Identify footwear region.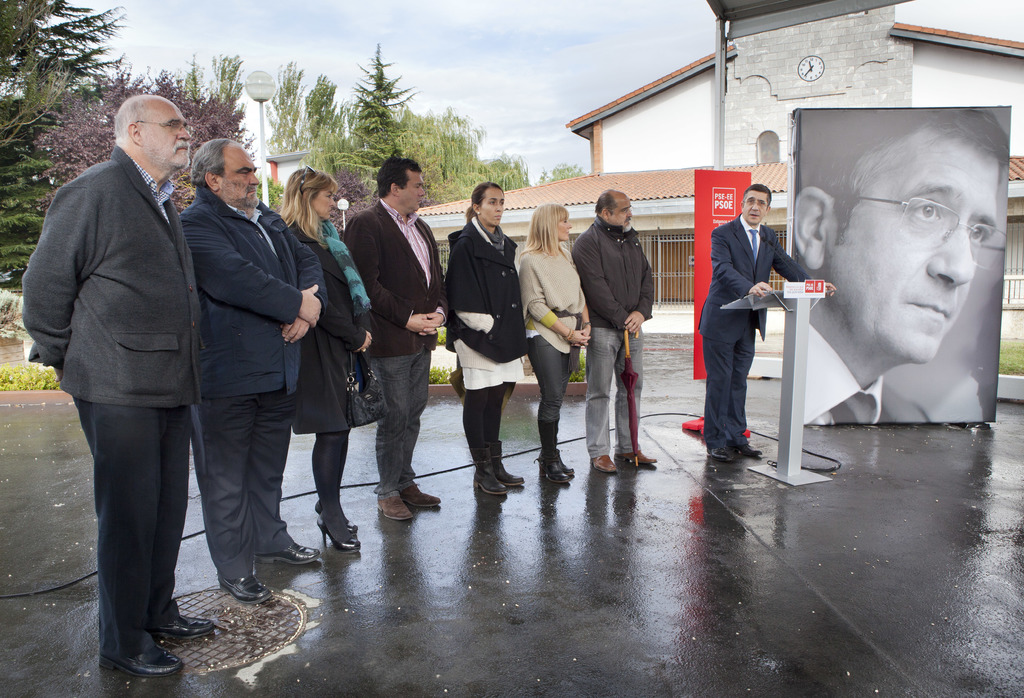
Region: x1=317 y1=515 x2=362 y2=556.
